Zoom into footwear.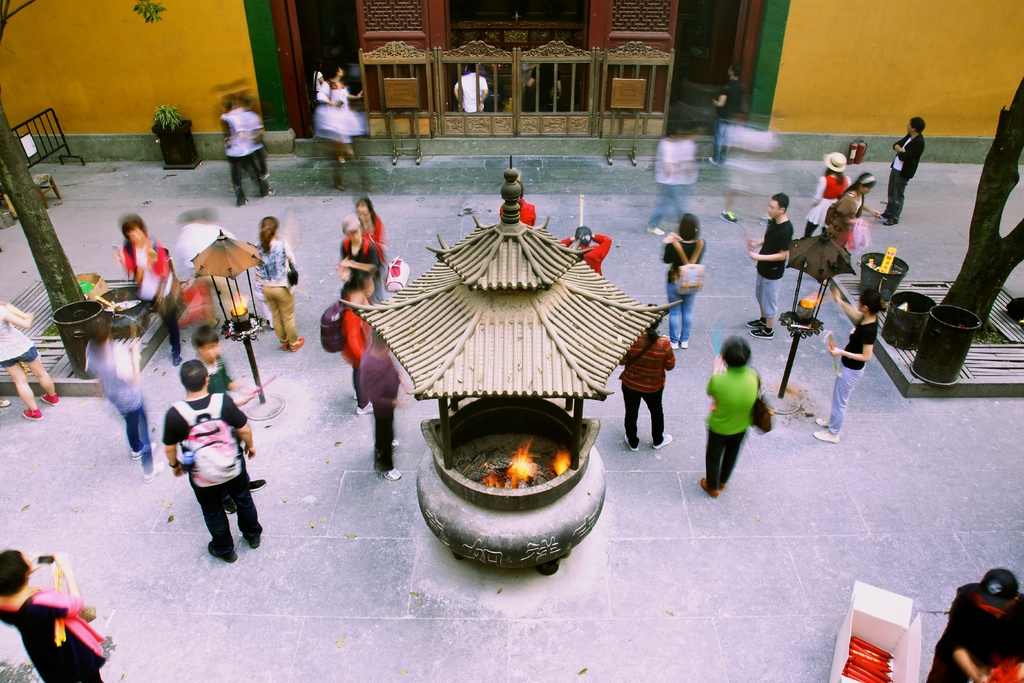
Zoom target: (676, 336, 692, 350).
